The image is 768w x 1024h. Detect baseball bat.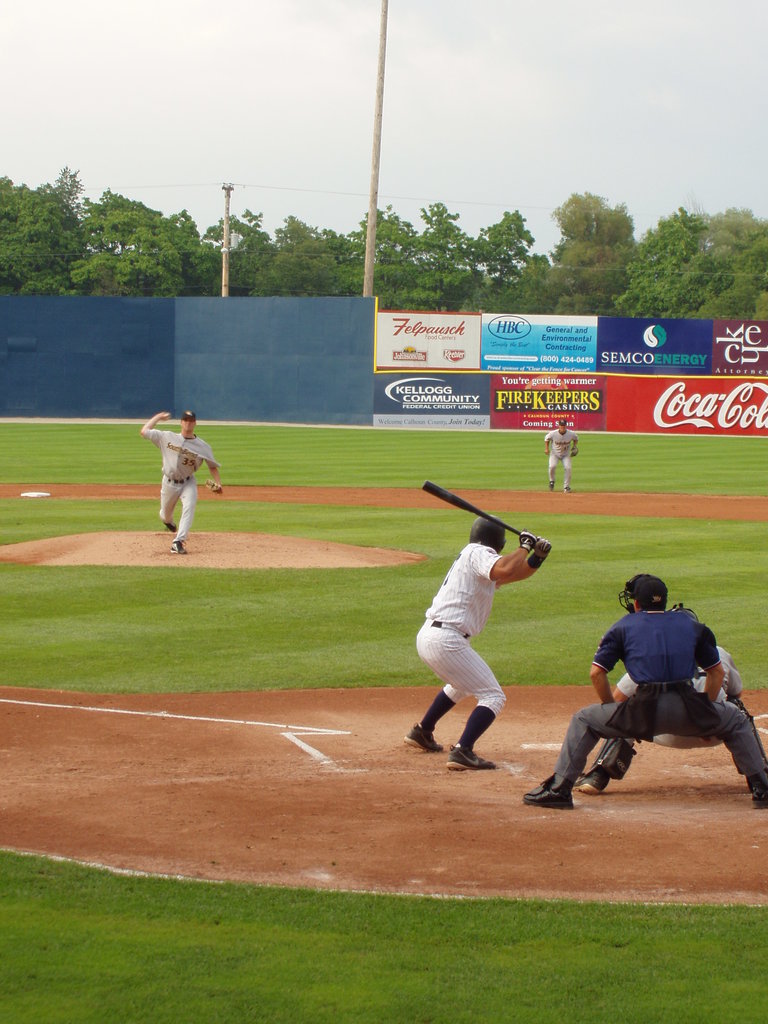
Detection: rect(424, 476, 527, 540).
